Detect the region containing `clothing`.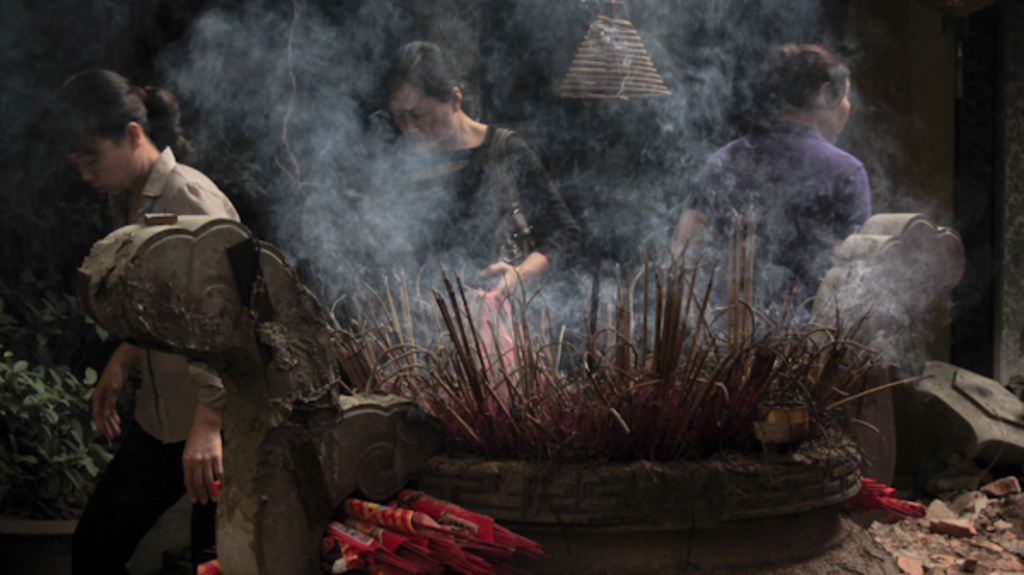
x1=683 y1=116 x2=869 y2=319.
